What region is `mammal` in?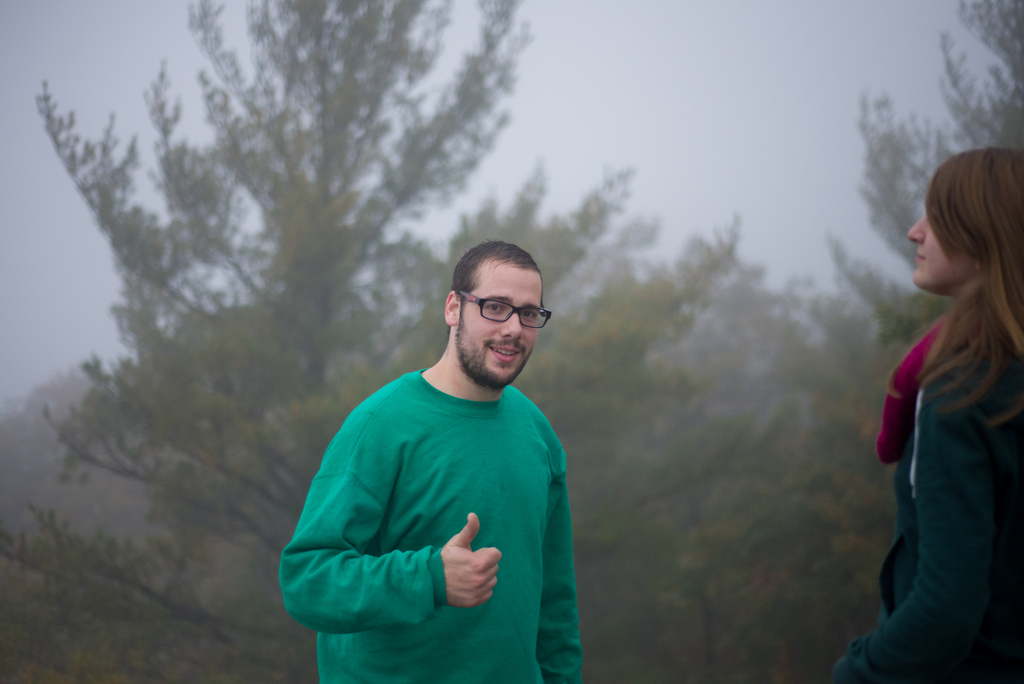
region(276, 240, 584, 683).
